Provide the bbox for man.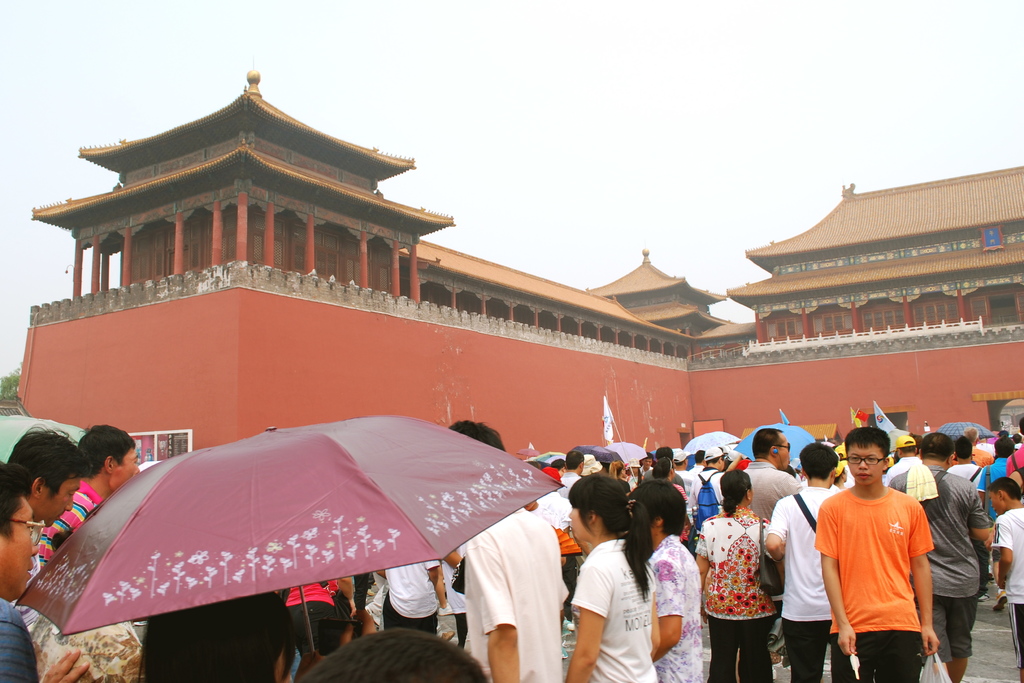
(x1=446, y1=421, x2=564, y2=682).
